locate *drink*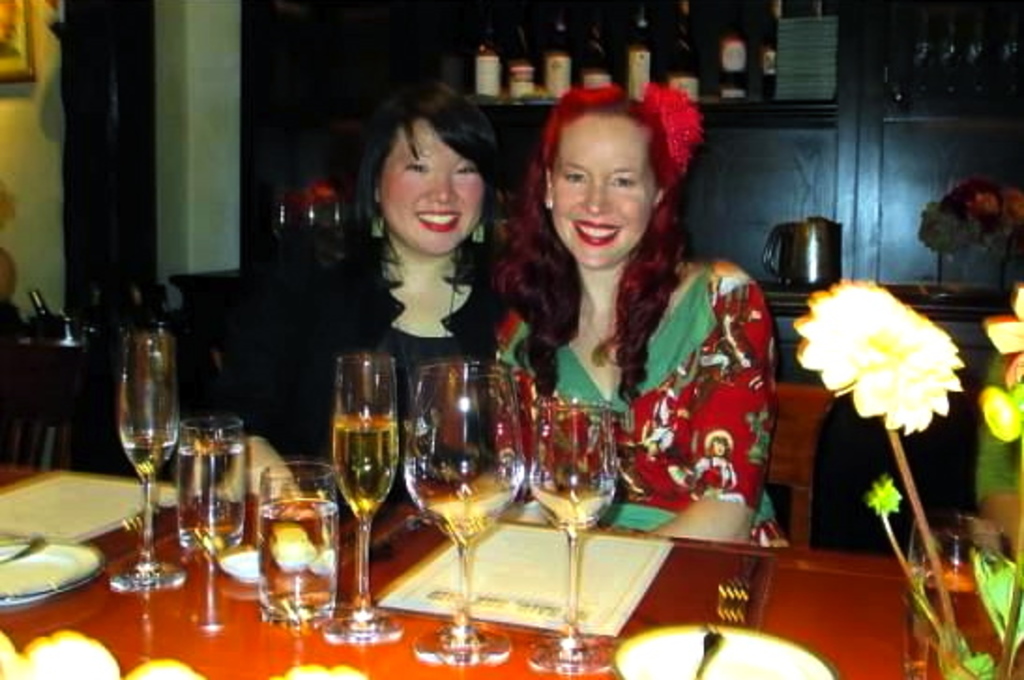
(530,399,614,671)
